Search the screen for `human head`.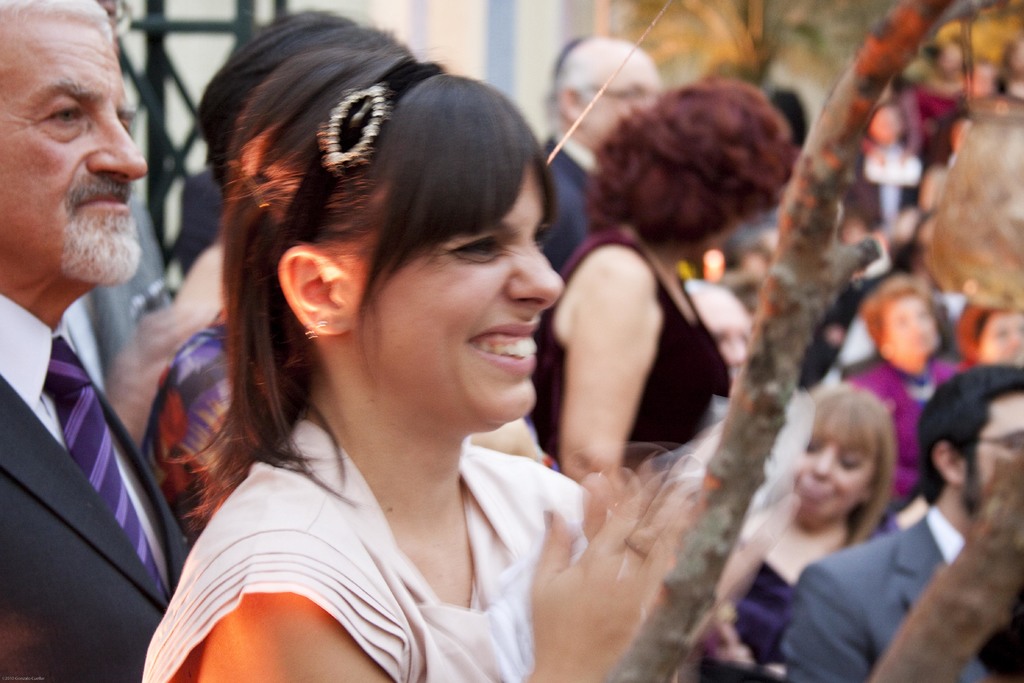
Found at {"left": 913, "top": 368, "right": 1023, "bottom": 518}.
